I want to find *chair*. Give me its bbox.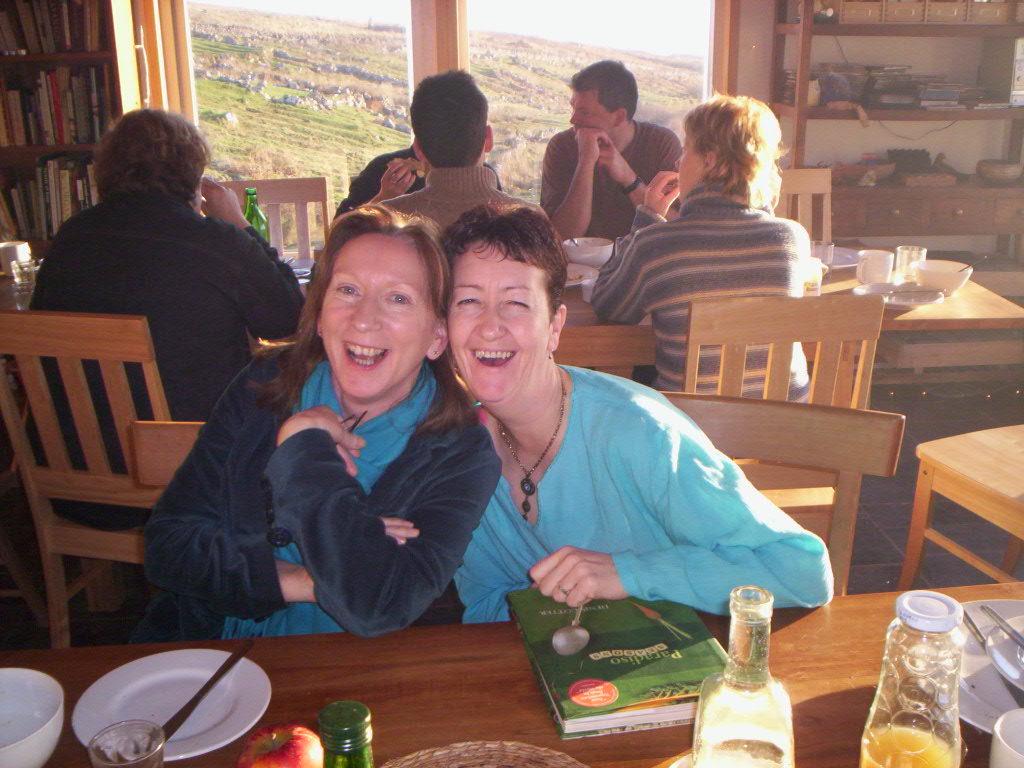
[649, 386, 903, 594].
